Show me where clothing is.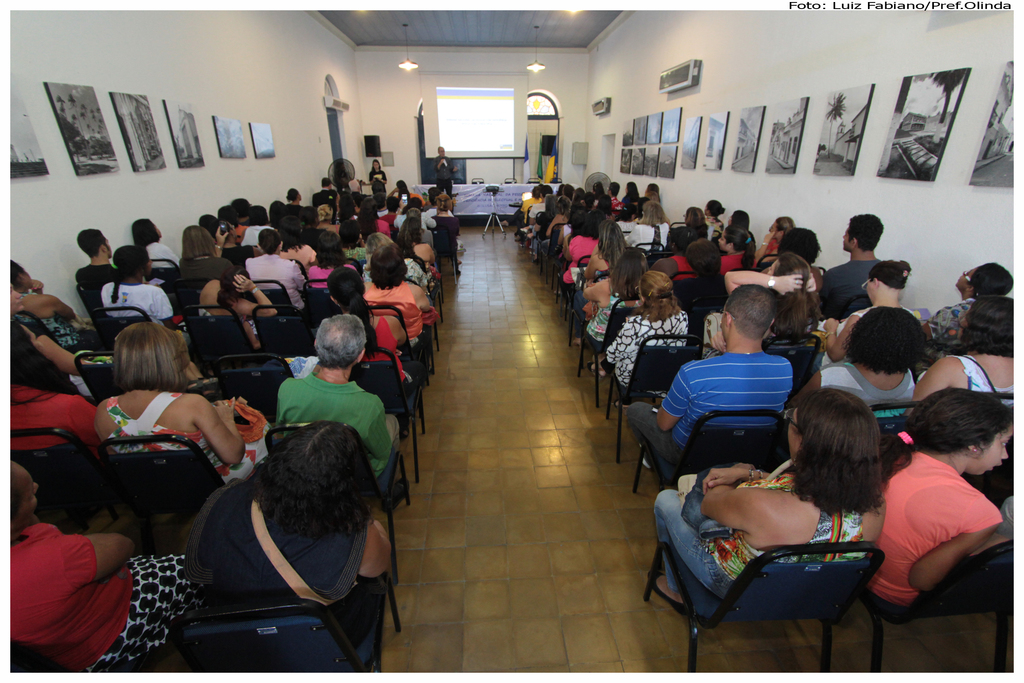
clothing is at bbox(11, 514, 201, 682).
